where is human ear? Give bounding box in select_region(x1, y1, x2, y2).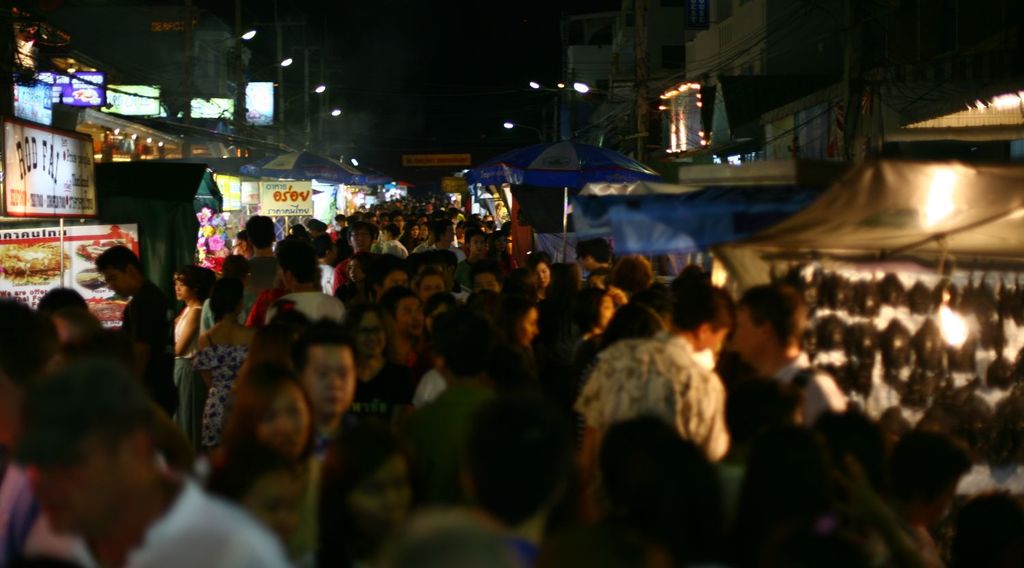
select_region(128, 261, 139, 279).
